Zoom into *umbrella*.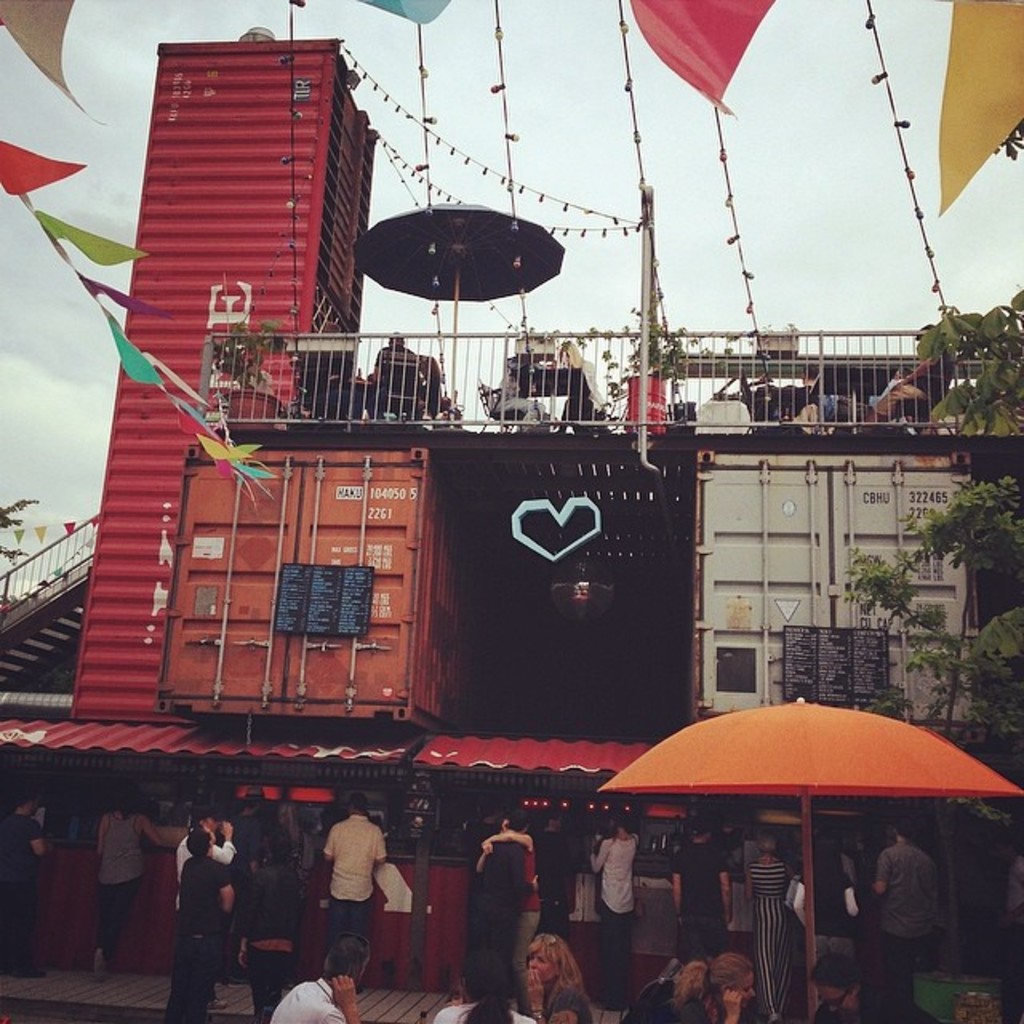
Zoom target: BBox(594, 698, 1022, 1022).
